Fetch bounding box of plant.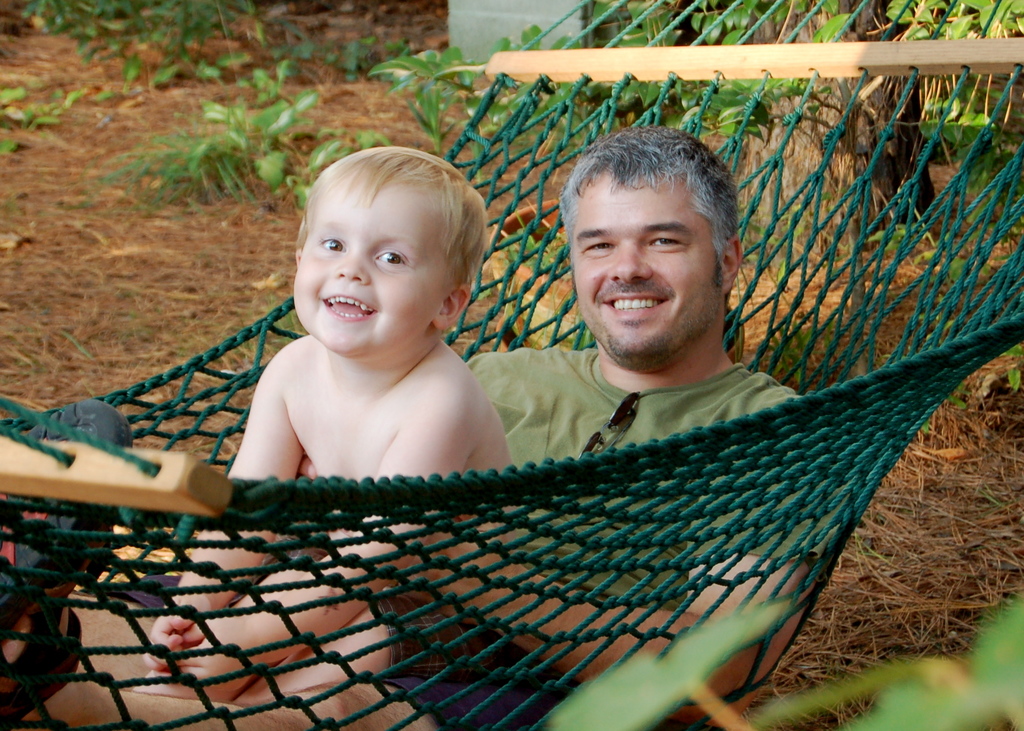
Bbox: [x1=547, y1=600, x2=1023, y2=730].
